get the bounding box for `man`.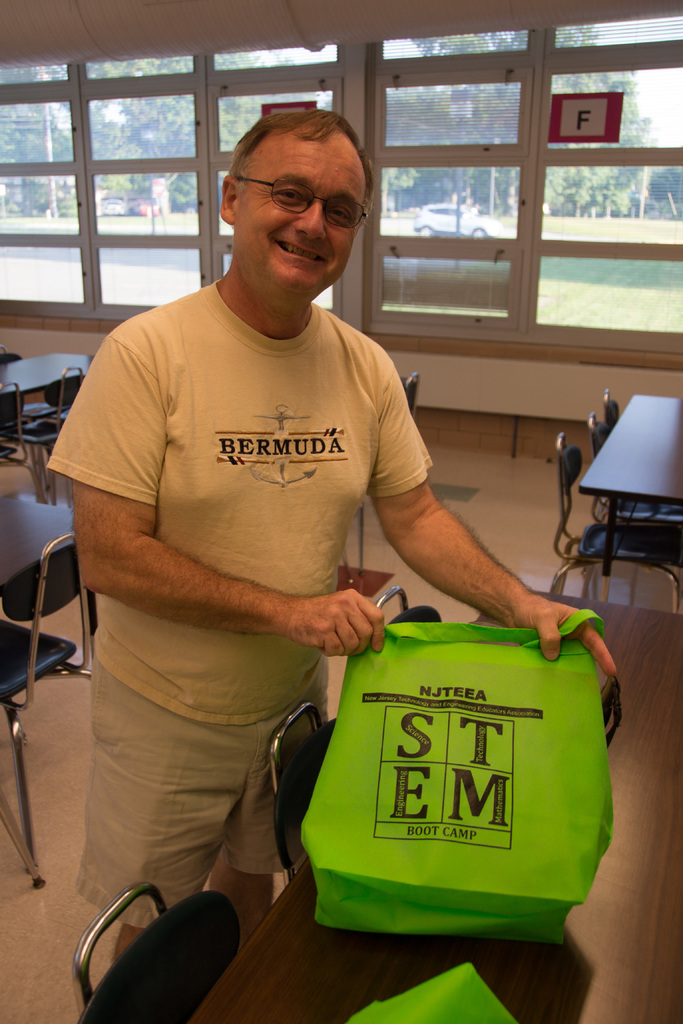
<region>53, 95, 477, 960</region>.
